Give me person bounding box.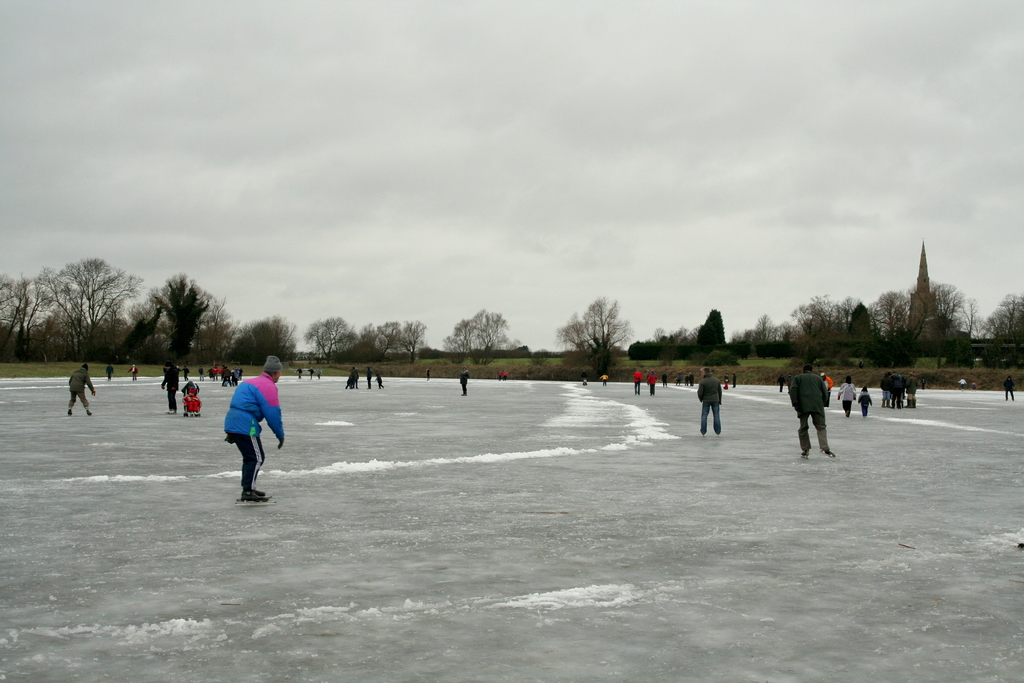
pyautogui.locateOnScreen(68, 364, 97, 414).
